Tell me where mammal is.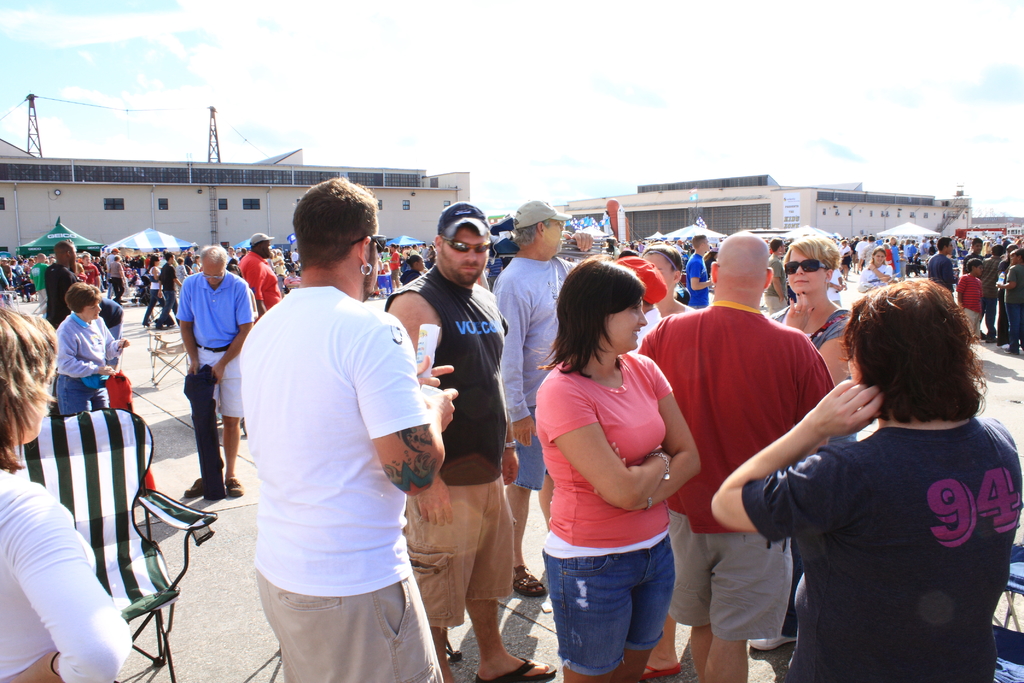
mammal is at 749:238:852:646.
